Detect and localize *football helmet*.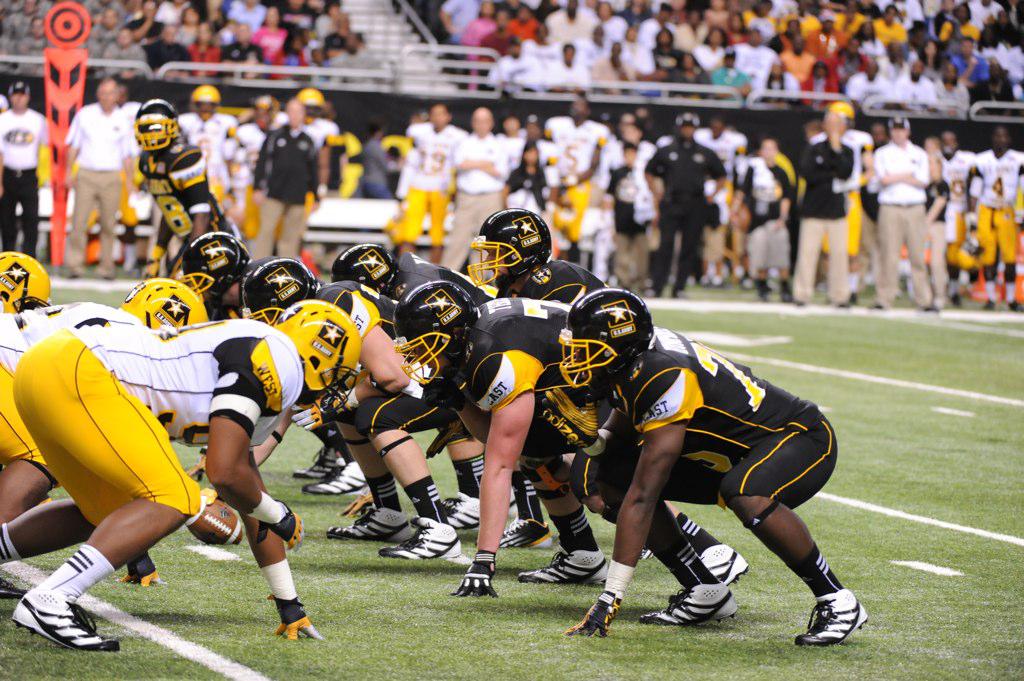
Localized at <bbox>122, 277, 212, 331</bbox>.
